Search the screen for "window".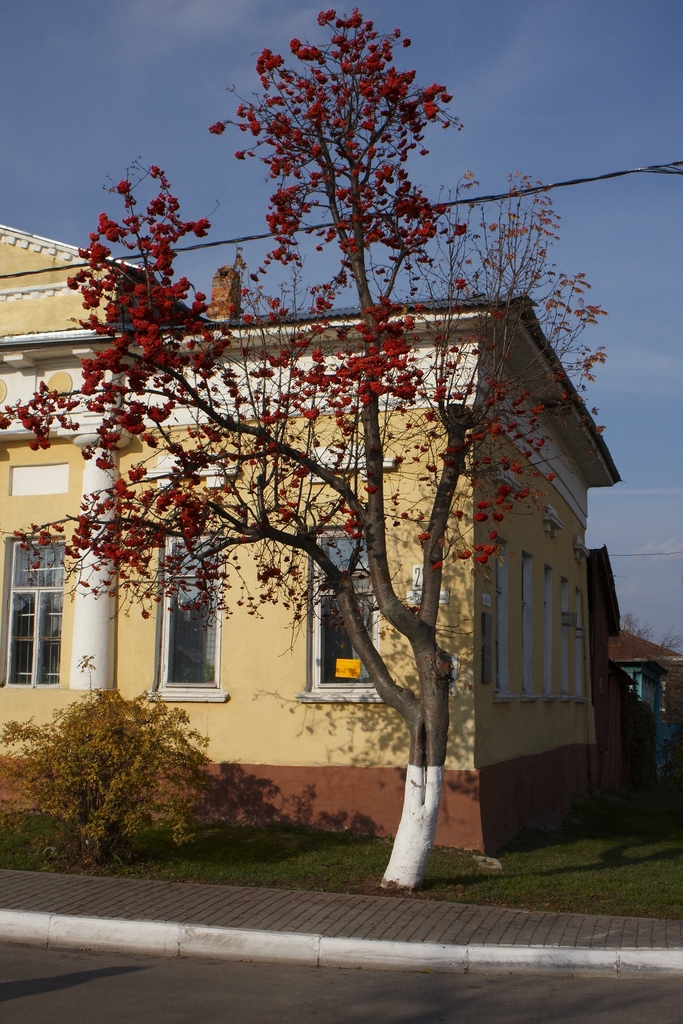
Found at box(147, 588, 215, 696).
